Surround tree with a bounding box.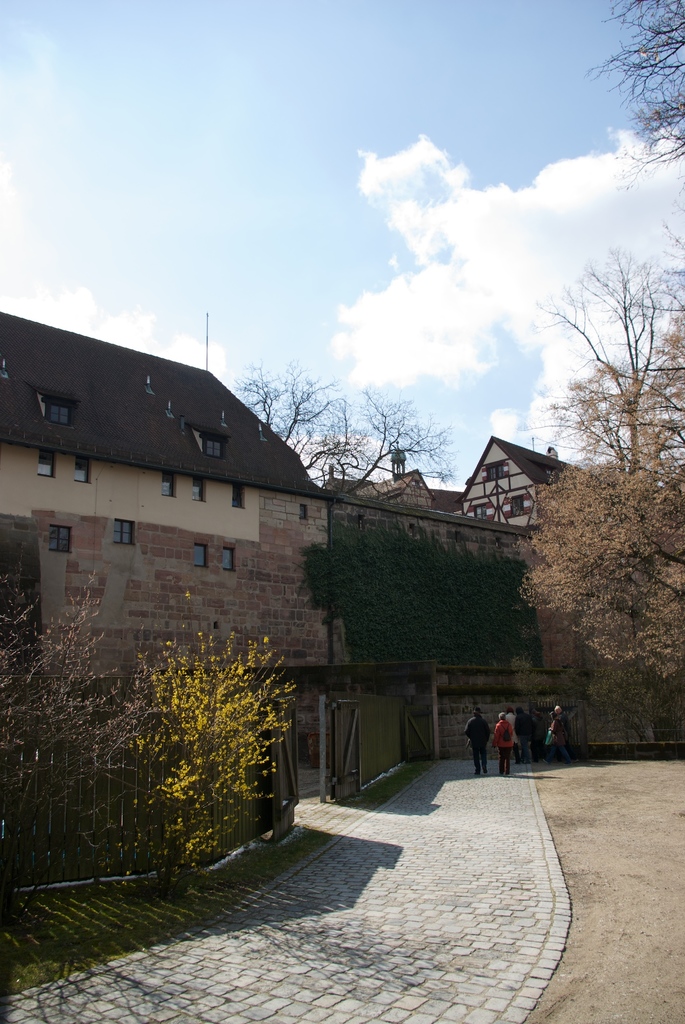
bbox(519, 260, 682, 486).
